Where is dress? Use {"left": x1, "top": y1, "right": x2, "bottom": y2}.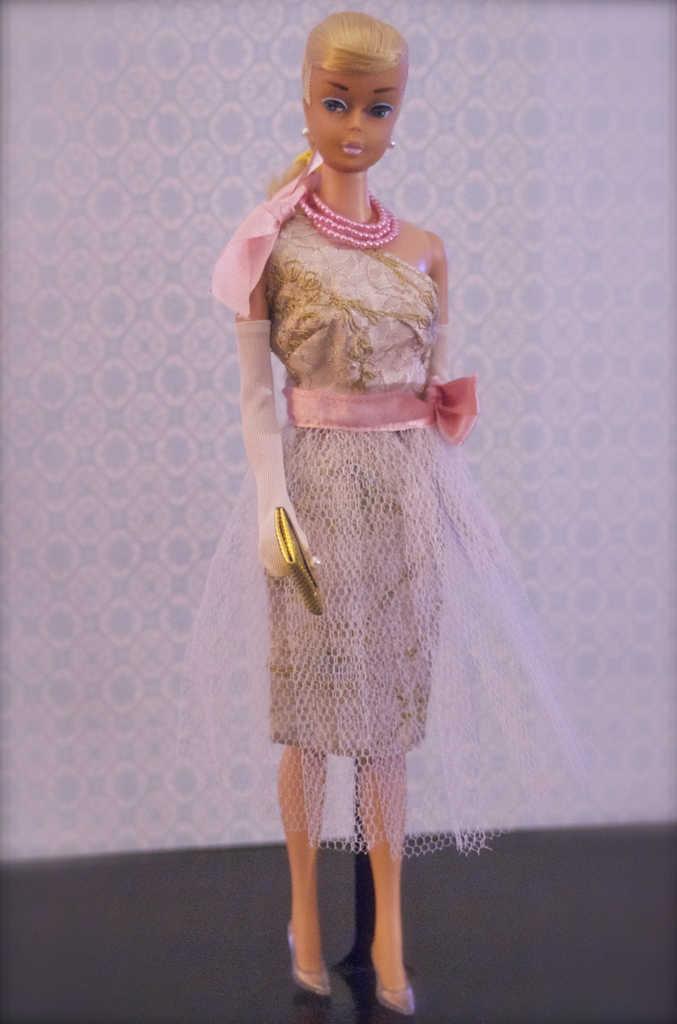
{"left": 168, "top": 147, "right": 611, "bottom": 860}.
